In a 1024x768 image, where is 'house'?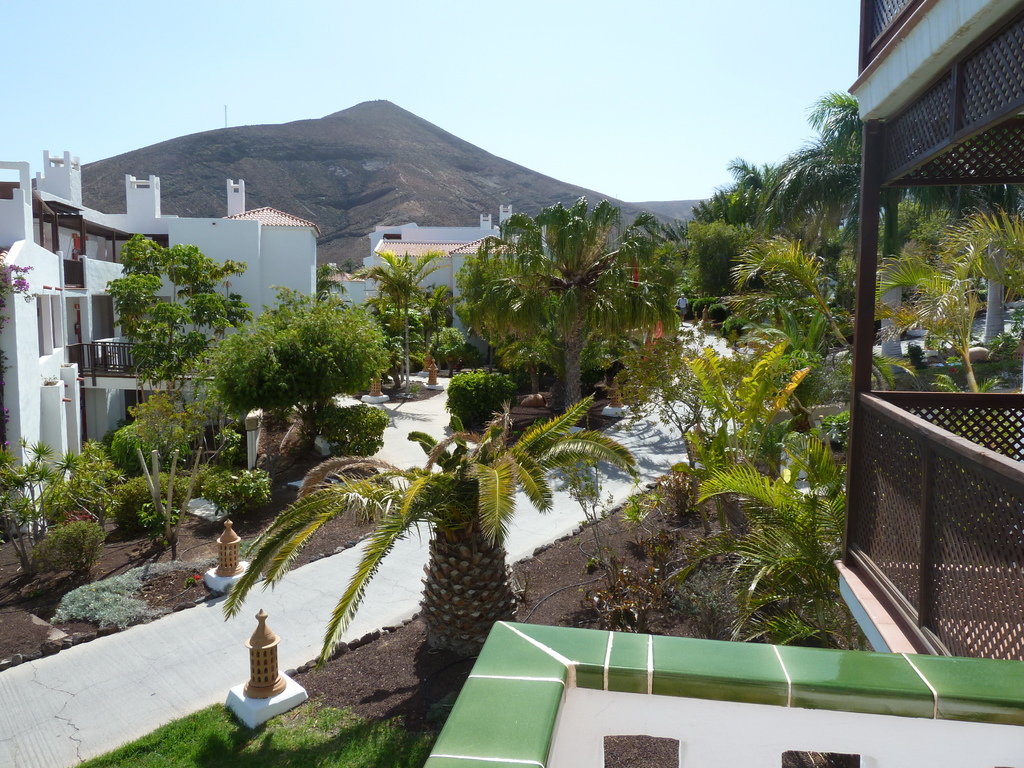
bbox(420, 0, 1023, 767).
